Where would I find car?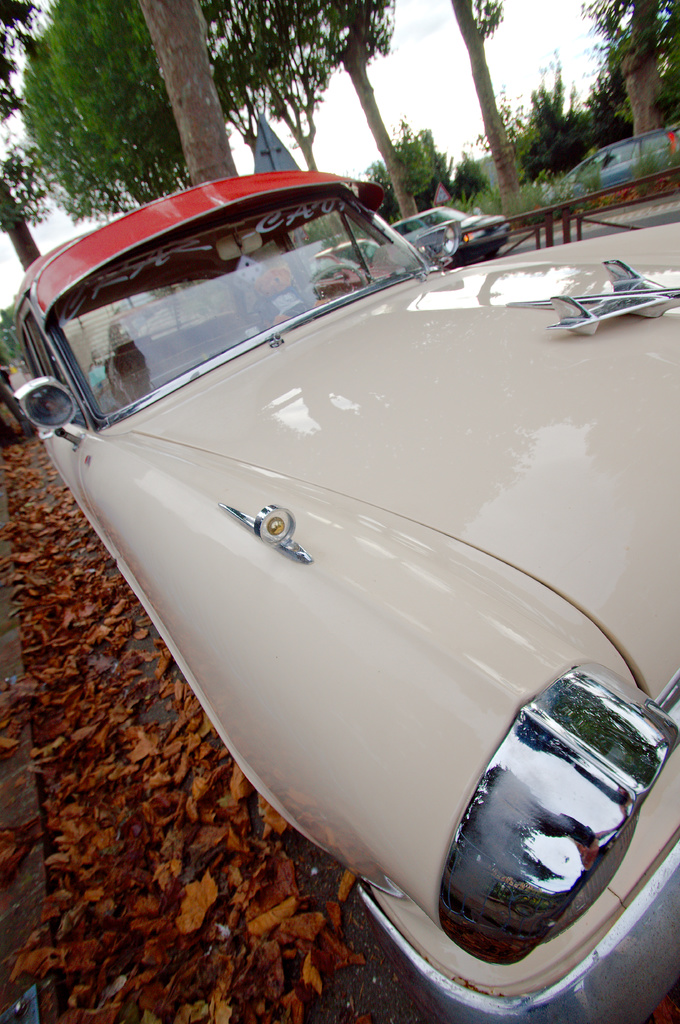
At {"x1": 542, "y1": 116, "x2": 679, "y2": 192}.
